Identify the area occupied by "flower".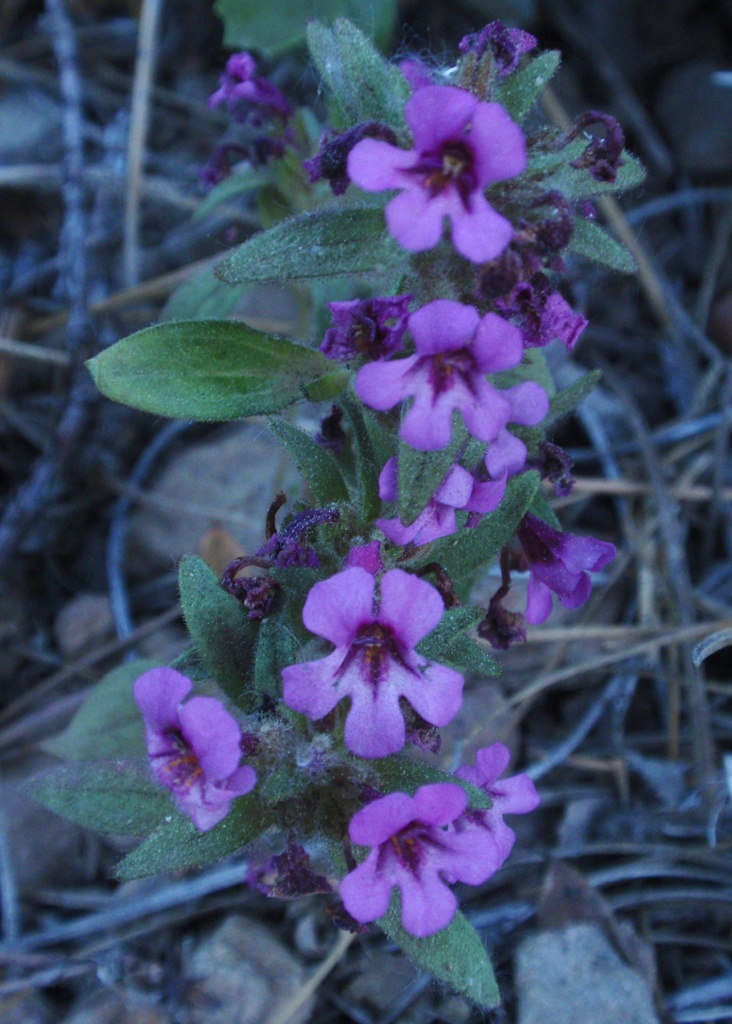
Area: detection(519, 534, 615, 614).
